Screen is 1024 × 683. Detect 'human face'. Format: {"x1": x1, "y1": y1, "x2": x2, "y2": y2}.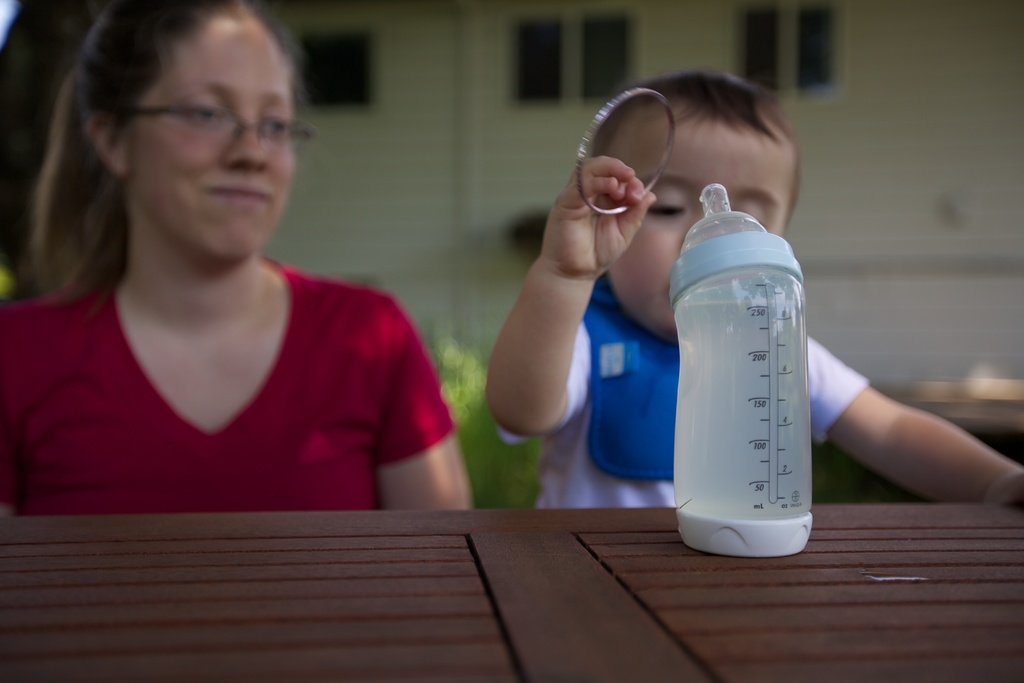
{"x1": 129, "y1": 26, "x2": 294, "y2": 255}.
